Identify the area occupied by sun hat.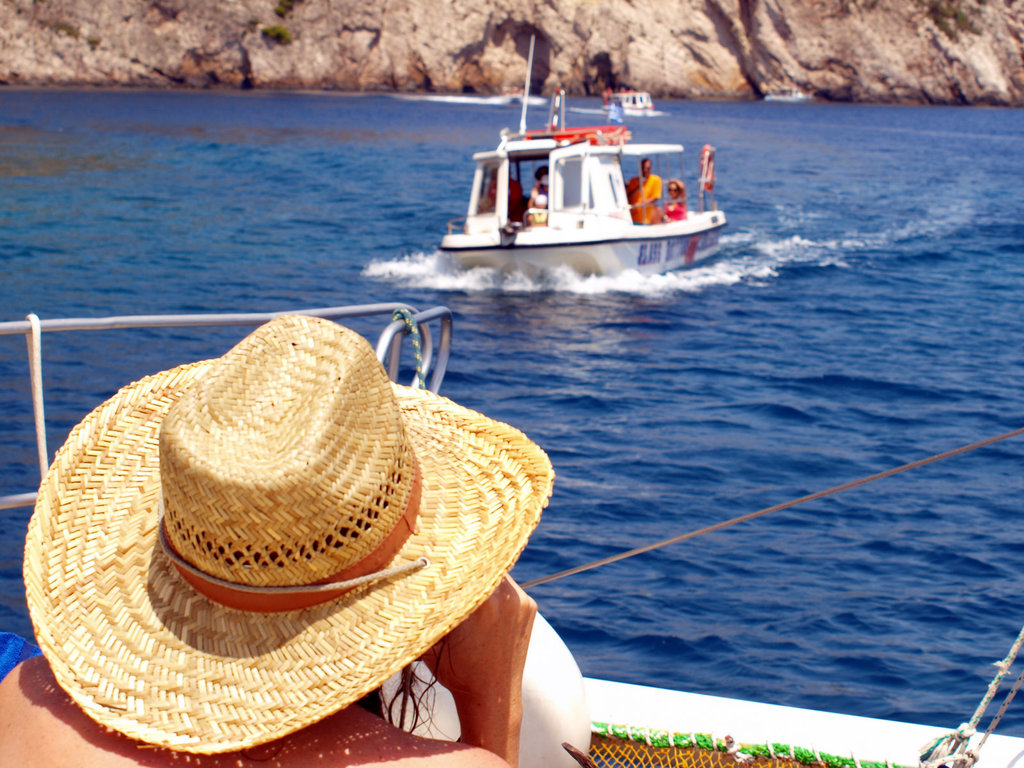
Area: crop(666, 175, 691, 199).
